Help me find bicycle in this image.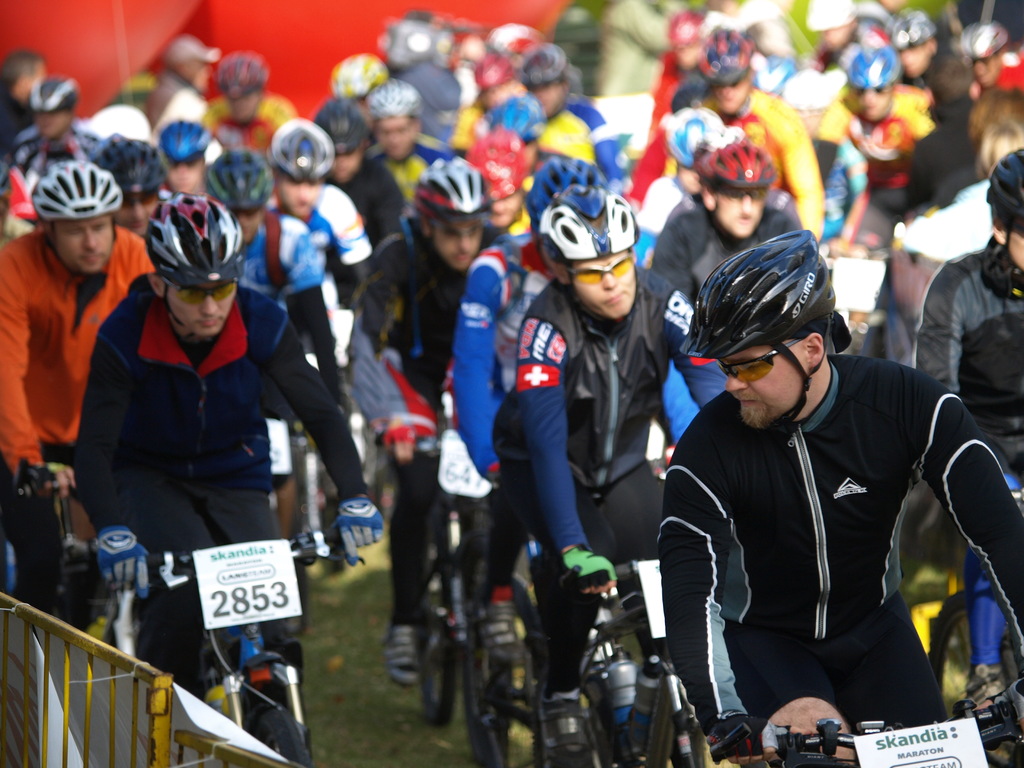
Found it: x1=12 y1=461 x2=108 y2=631.
